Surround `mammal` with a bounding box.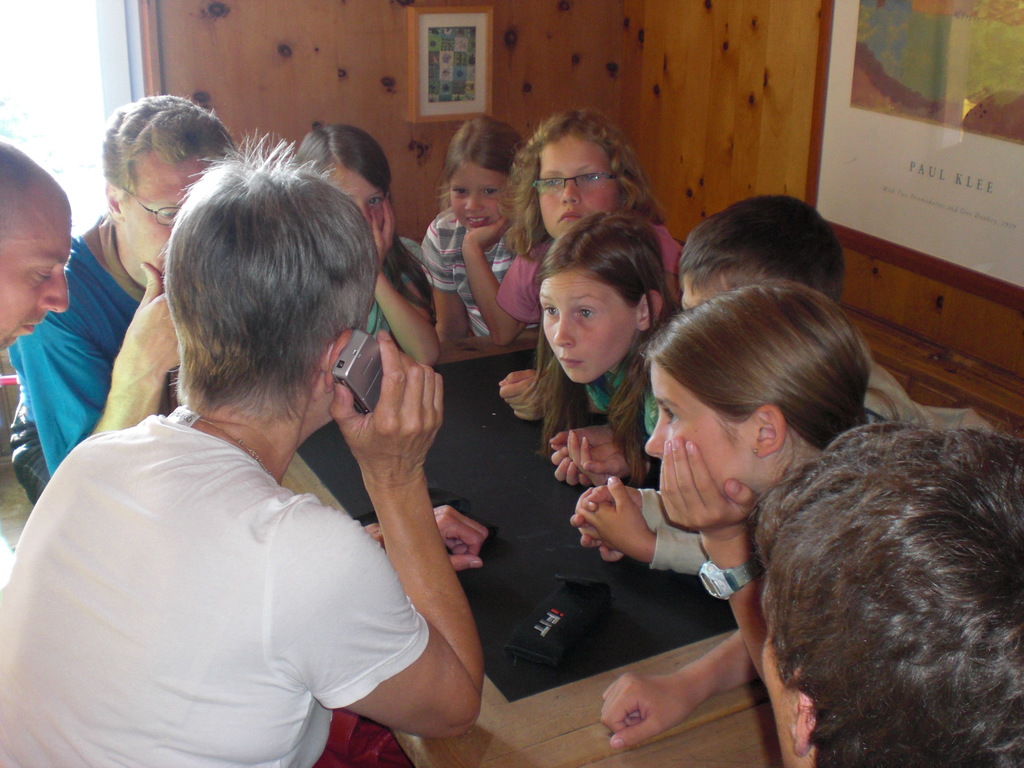
{"left": 418, "top": 118, "right": 526, "bottom": 348}.
